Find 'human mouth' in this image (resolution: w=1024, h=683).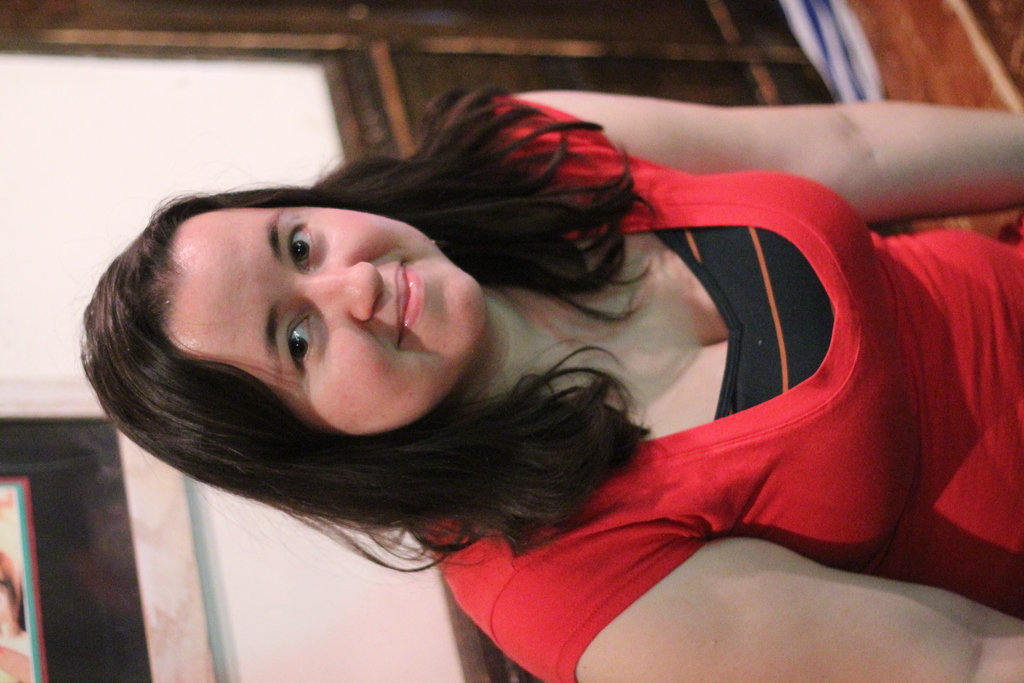
(x1=393, y1=262, x2=424, y2=344).
